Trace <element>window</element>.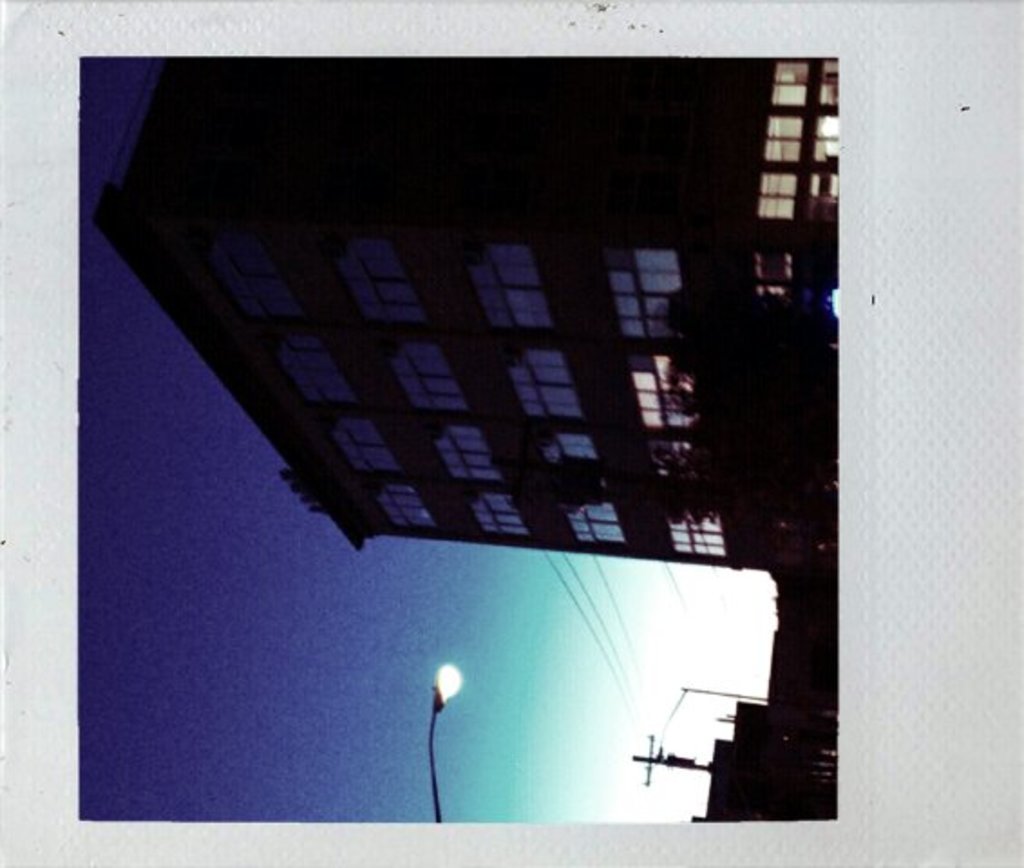
Traced to {"left": 373, "top": 485, "right": 434, "bottom": 532}.
